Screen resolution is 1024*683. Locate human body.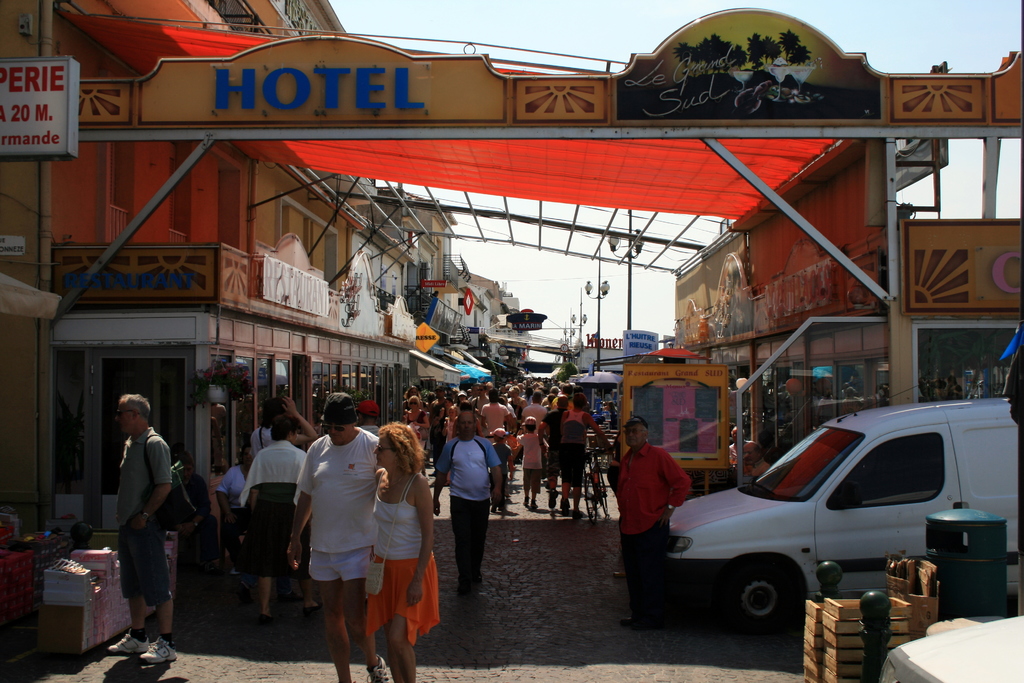
[left=161, top=452, right=213, bottom=575].
